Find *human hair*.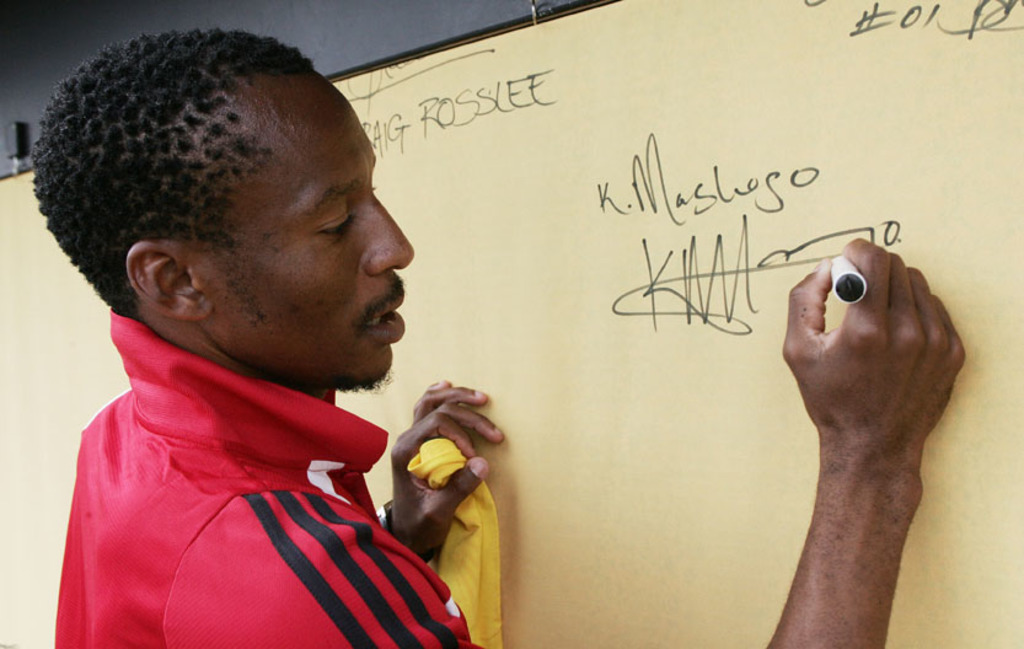
{"left": 27, "top": 22, "right": 316, "bottom": 320}.
